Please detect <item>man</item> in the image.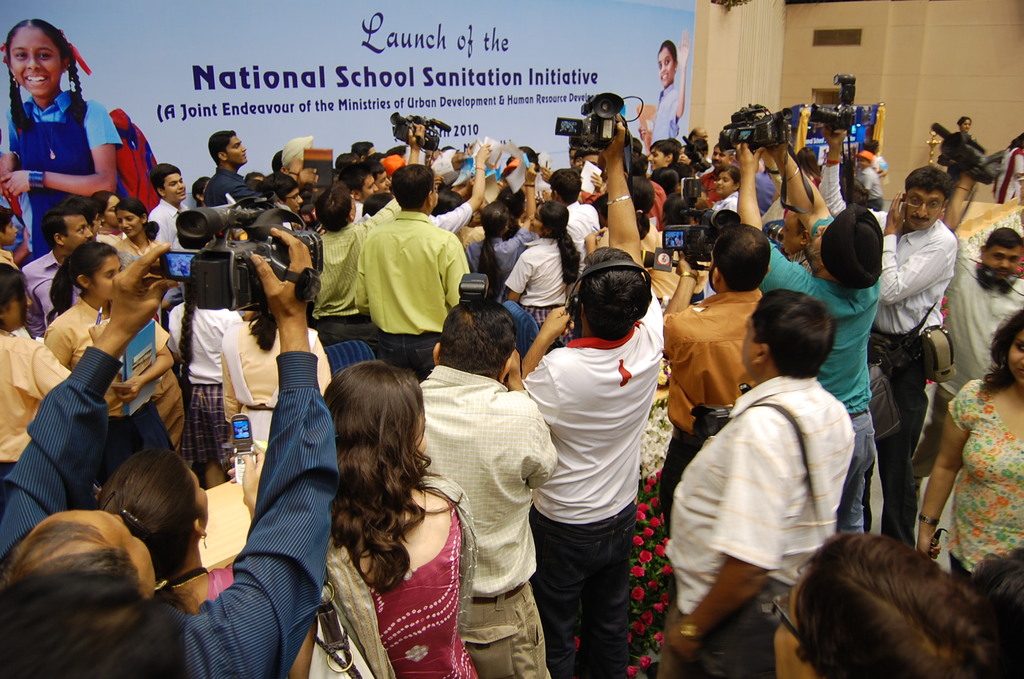
[640, 140, 678, 176].
